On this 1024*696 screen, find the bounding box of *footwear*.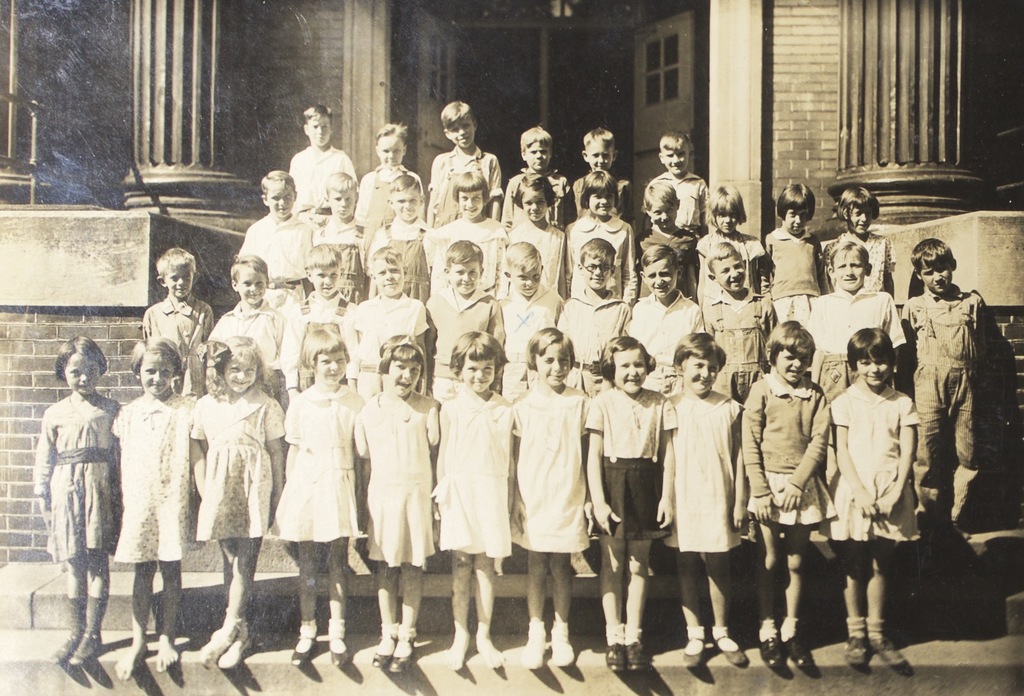
Bounding box: bbox=(329, 640, 353, 667).
